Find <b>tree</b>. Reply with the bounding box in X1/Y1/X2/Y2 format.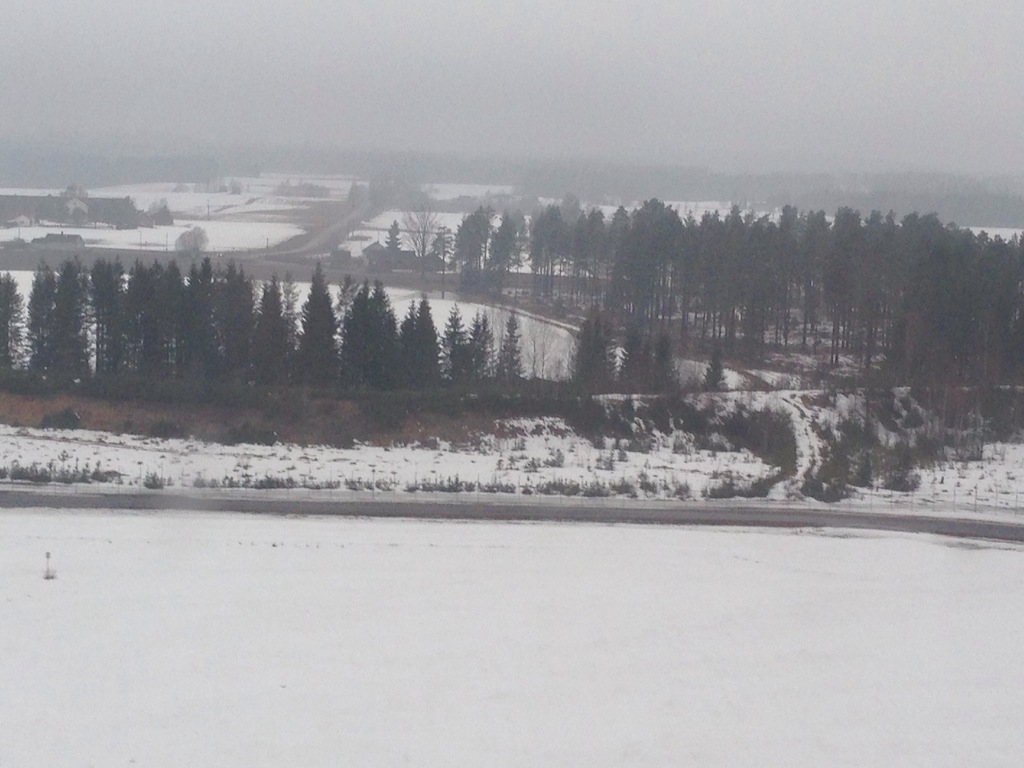
172/264/216/368.
